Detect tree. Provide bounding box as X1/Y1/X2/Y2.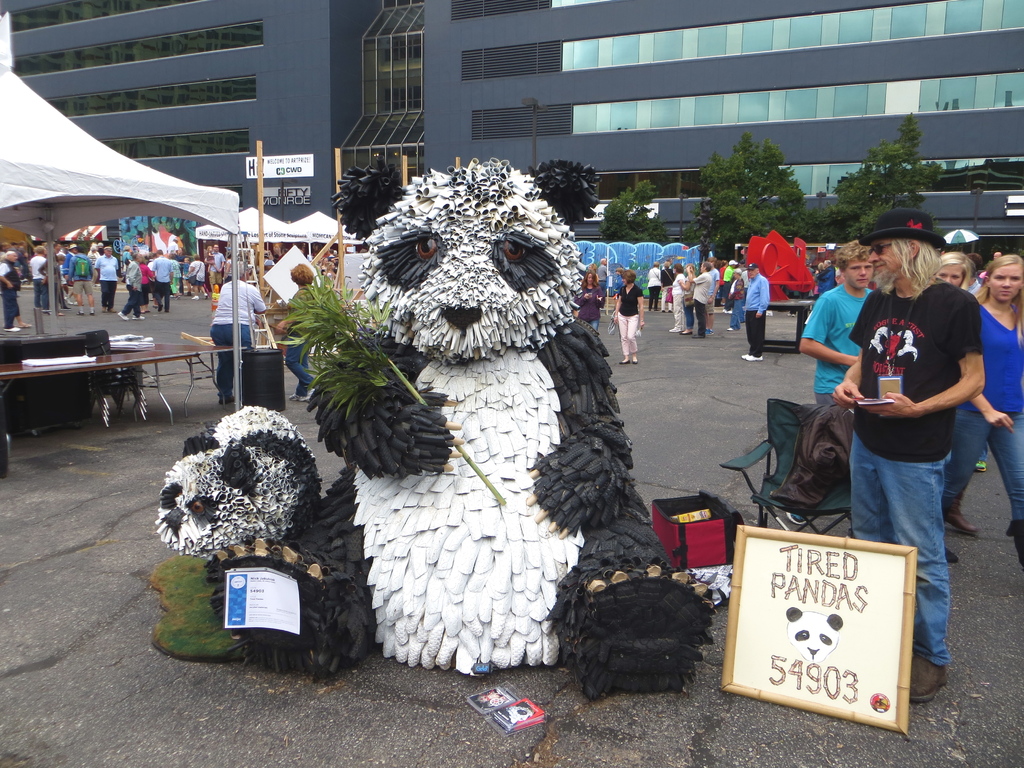
595/172/671/243.
